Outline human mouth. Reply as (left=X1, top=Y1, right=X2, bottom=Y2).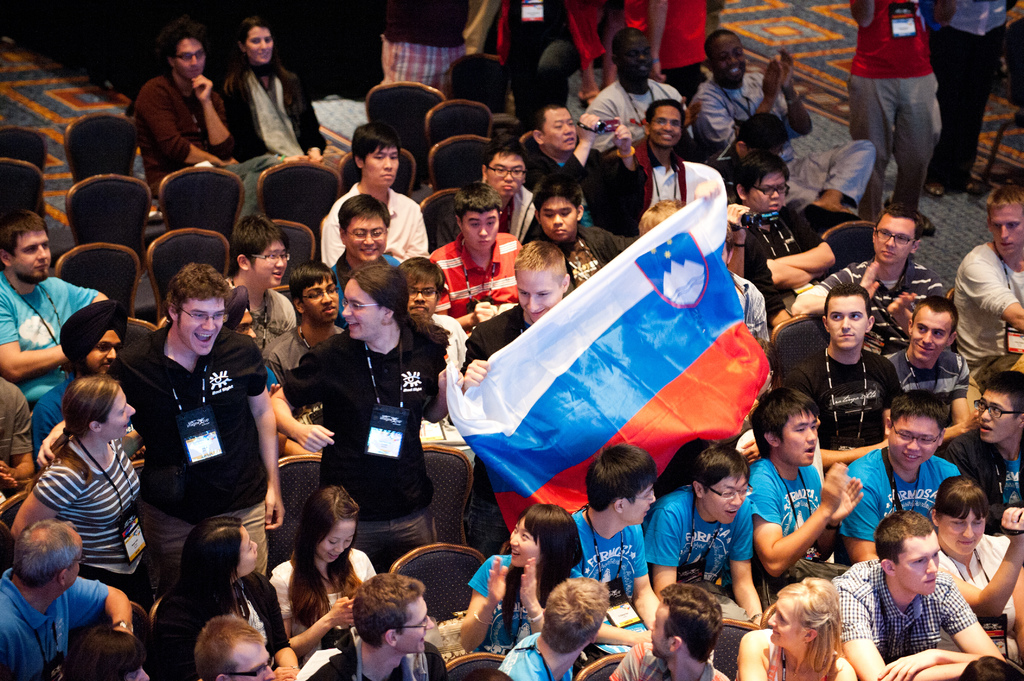
(left=1002, top=240, right=1012, bottom=247).
